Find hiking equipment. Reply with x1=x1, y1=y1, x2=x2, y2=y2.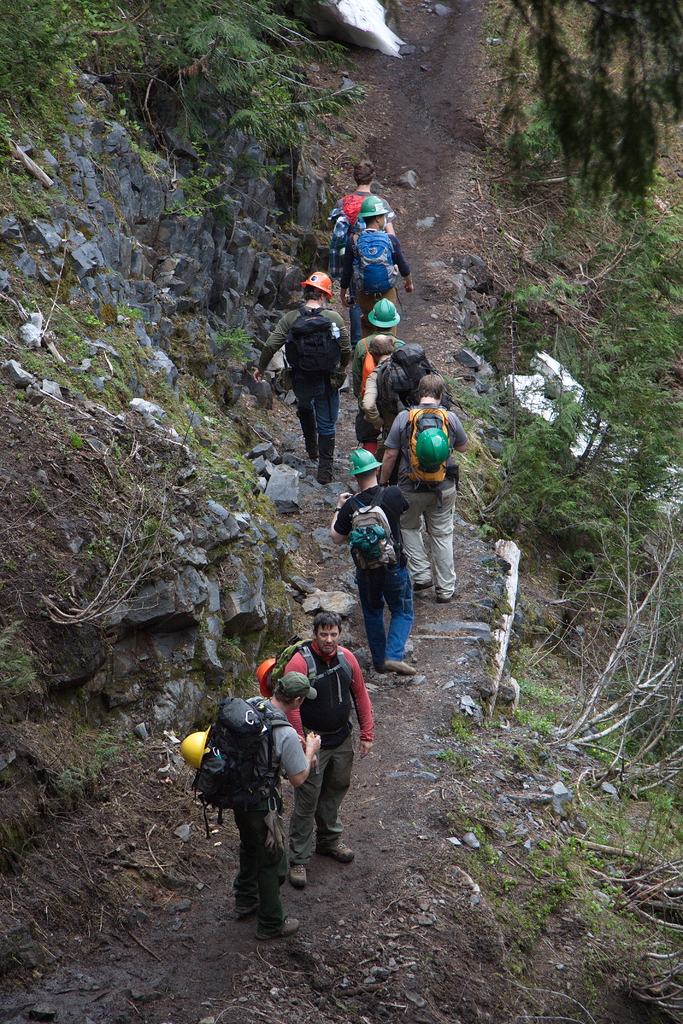
x1=346, y1=223, x2=397, y2=294.
